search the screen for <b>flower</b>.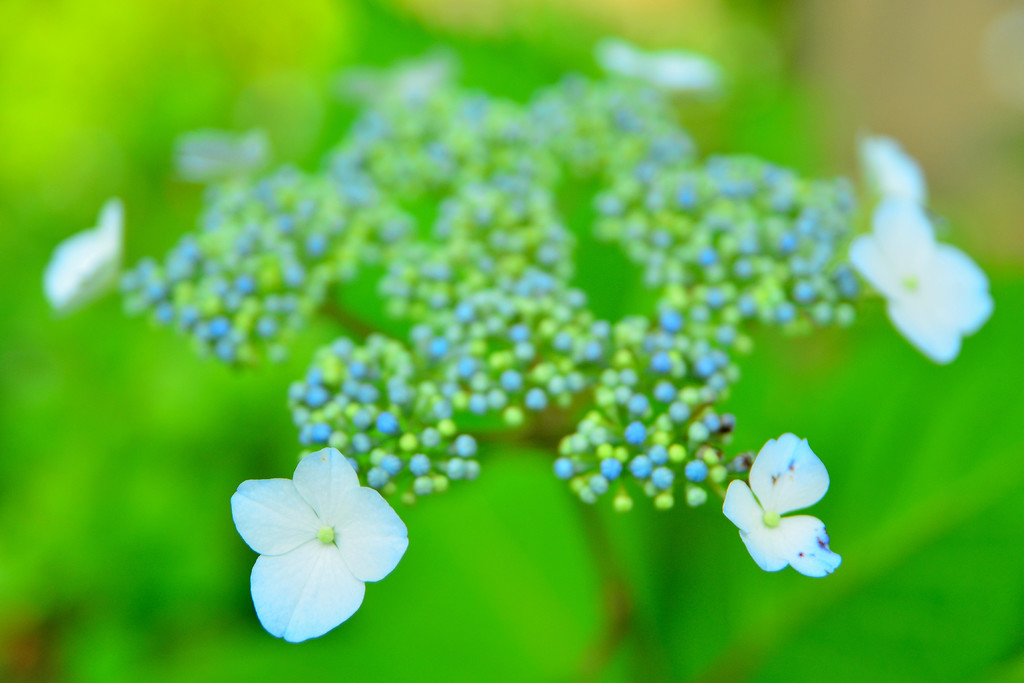
Found at [42,197,121,308].
